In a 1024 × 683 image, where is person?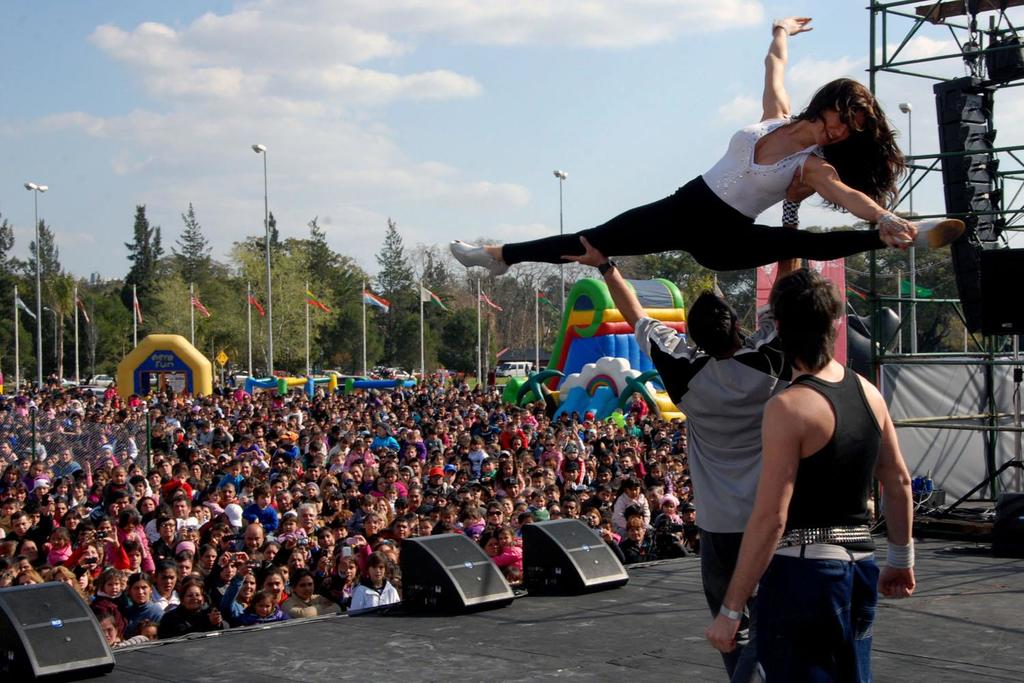
x1=243, y1=481, x2=279, y2=527.
